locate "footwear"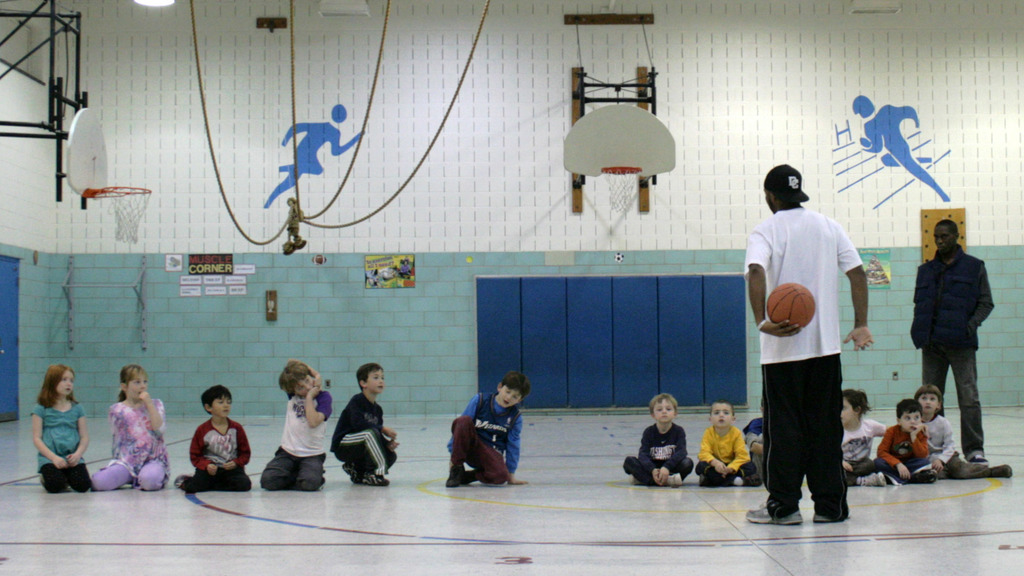
(left=351, top=469, right=391, bottom=490)
